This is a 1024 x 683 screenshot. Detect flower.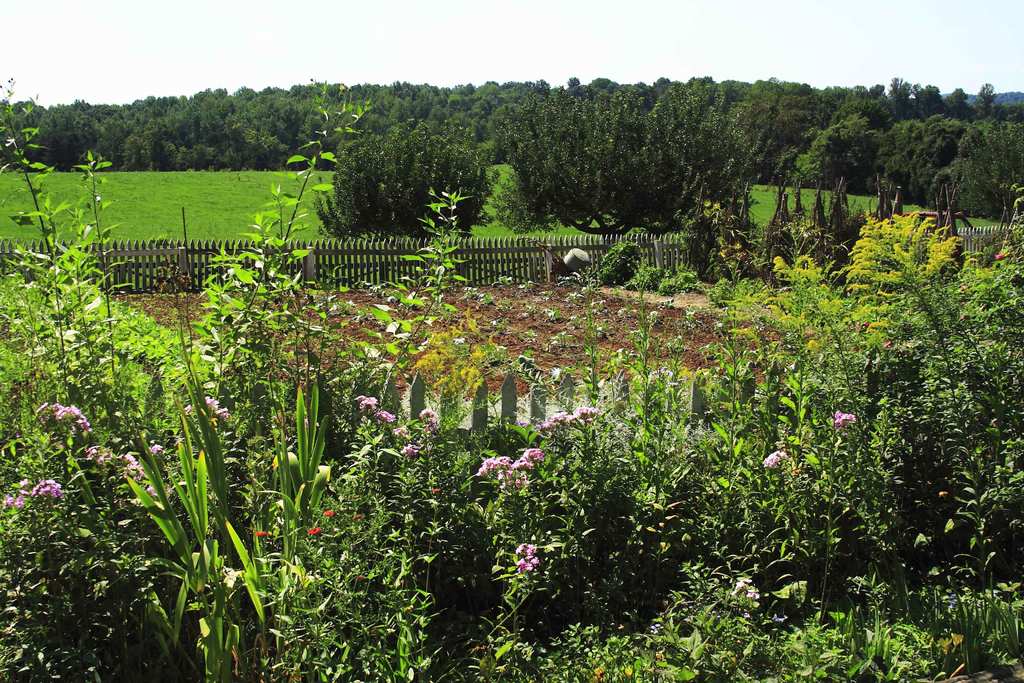
box(323, 509, 337, 518).
